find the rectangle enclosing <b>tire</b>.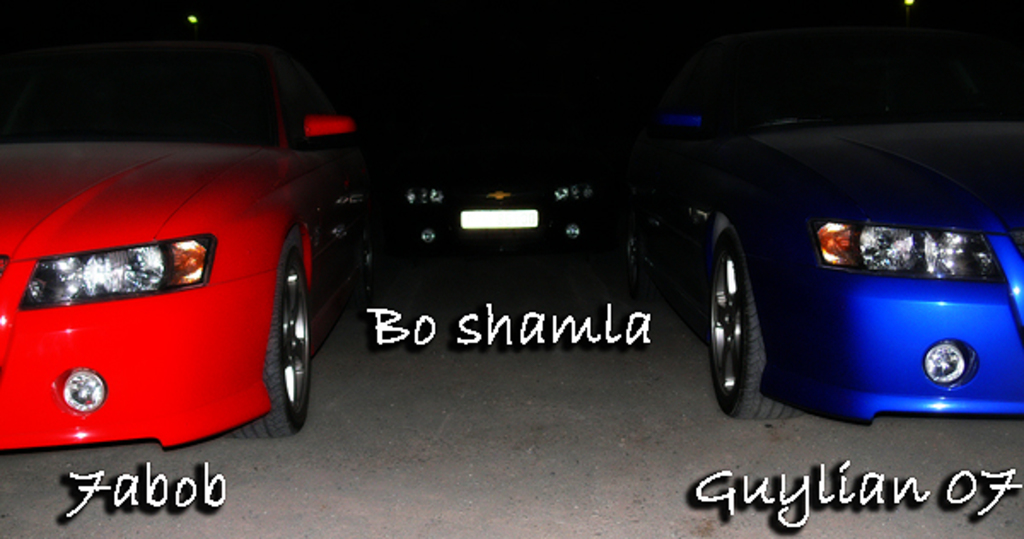
[626, 212, 649, 293].
